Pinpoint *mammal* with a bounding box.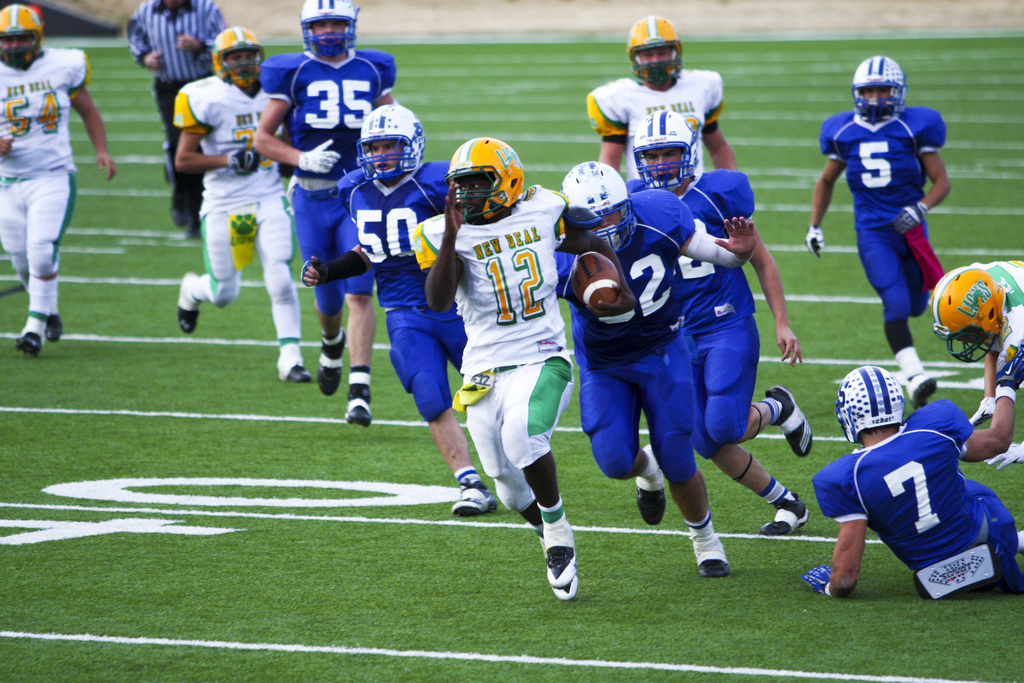
rect(804, 53, 947, 406).
